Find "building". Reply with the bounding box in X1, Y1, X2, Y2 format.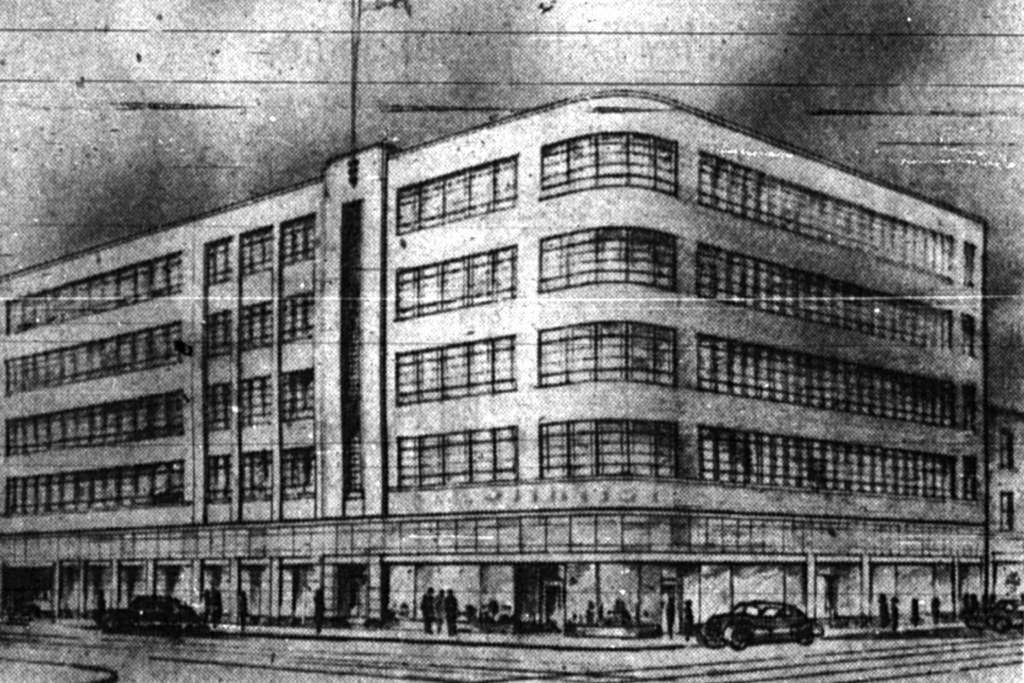
17, 78, 989, 660.
